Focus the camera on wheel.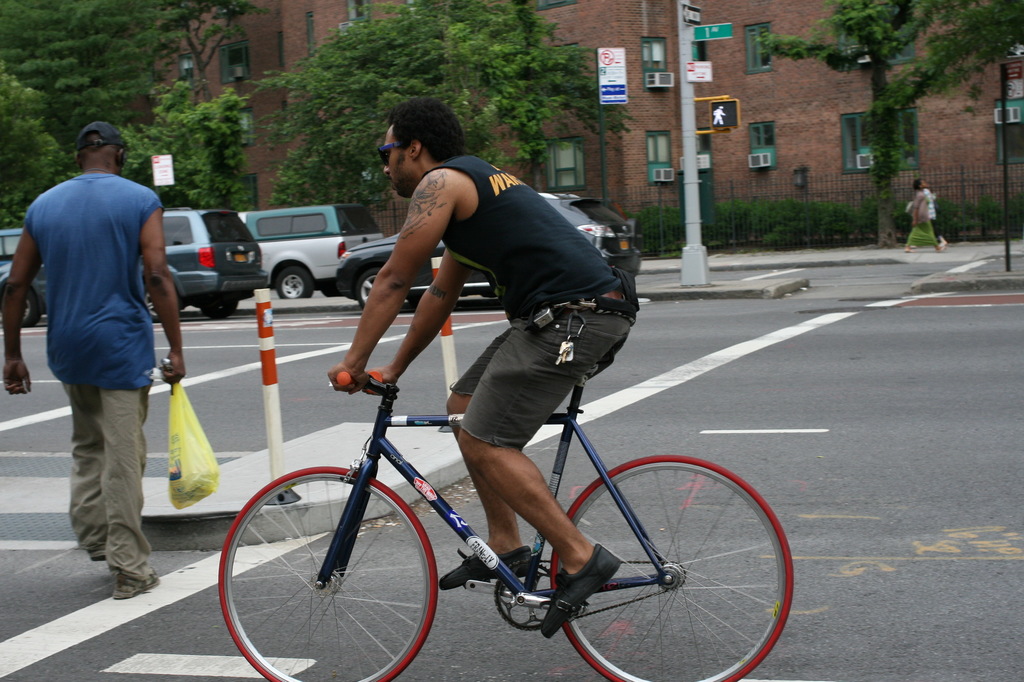
Focus region: crop(142, 286, 177, 325).
